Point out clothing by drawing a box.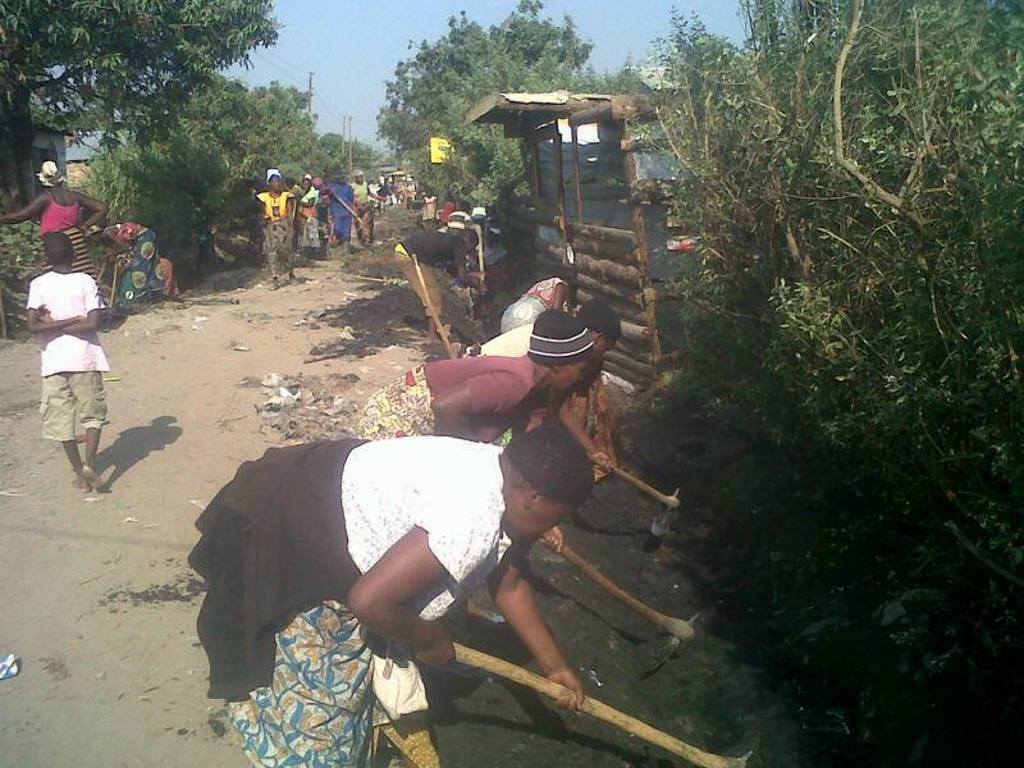
[x1=498, y1=271, x2=559, y2=330].
